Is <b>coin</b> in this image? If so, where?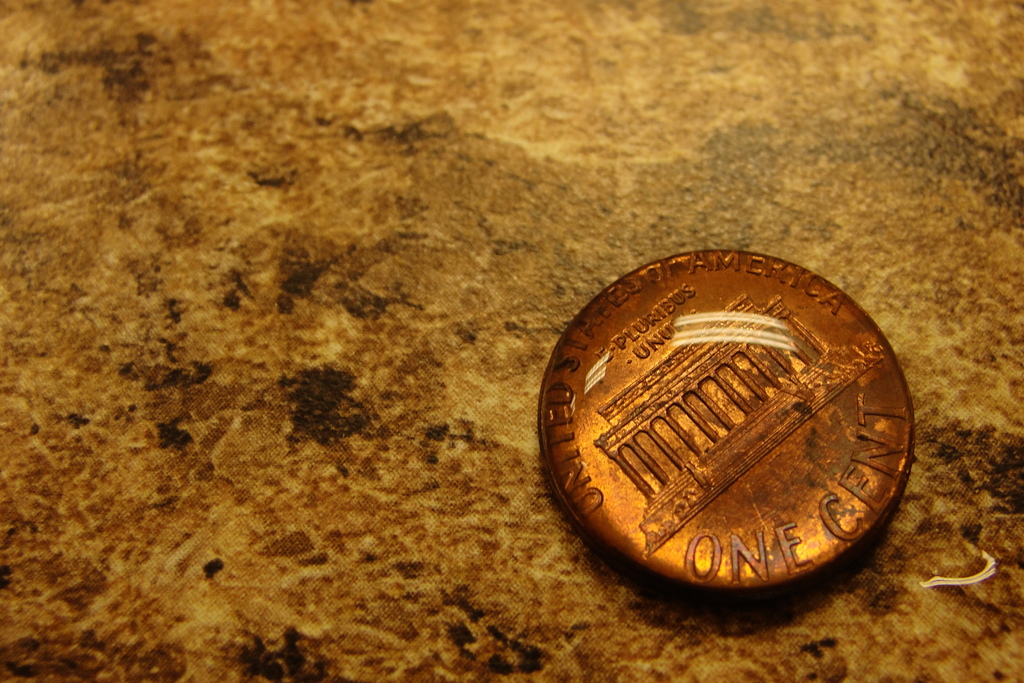
Yes, at <bbox>534, 247, 924, 597</bbox>.
